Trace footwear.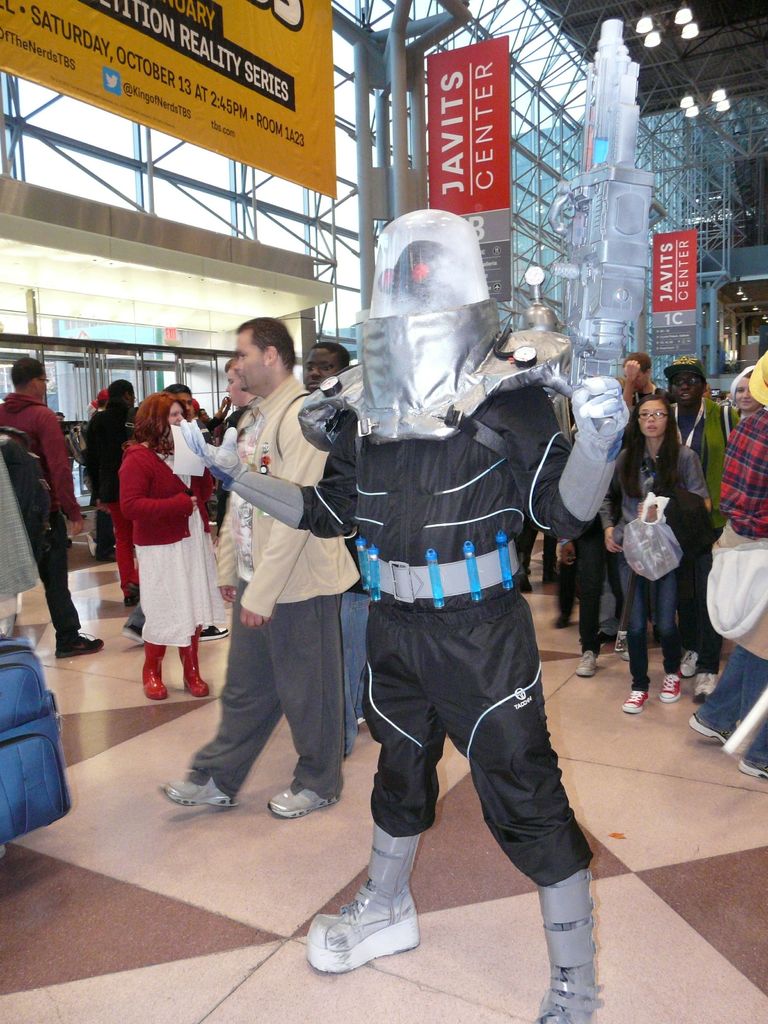
Traced to x1=532, y1=860, x2=596, y2=1023.
